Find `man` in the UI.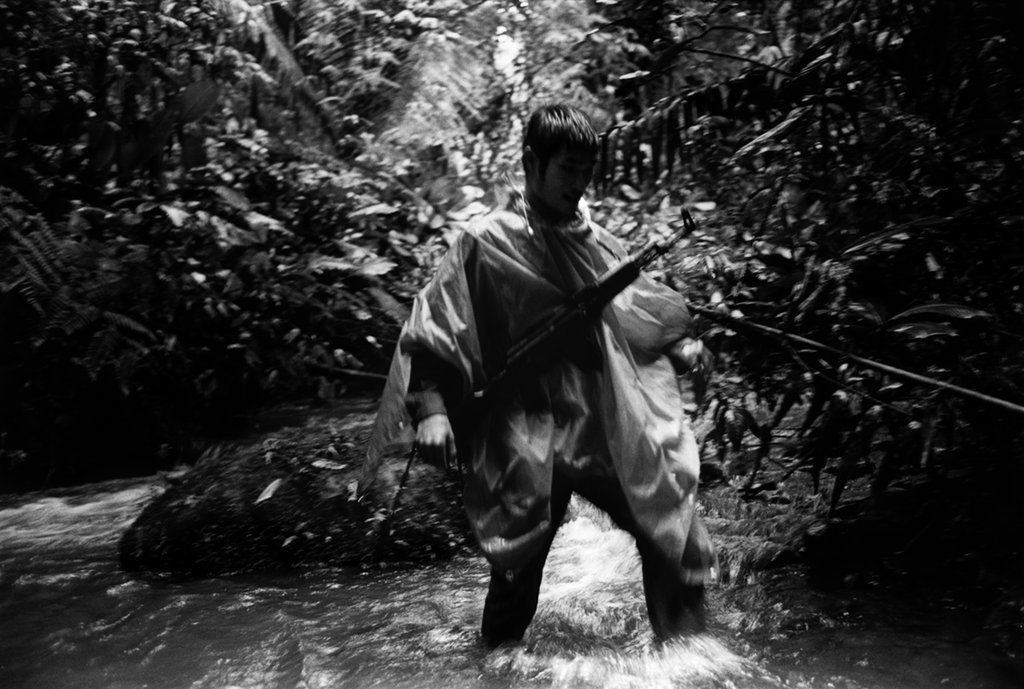
UI element at crop(390, 106, 691, 688).
